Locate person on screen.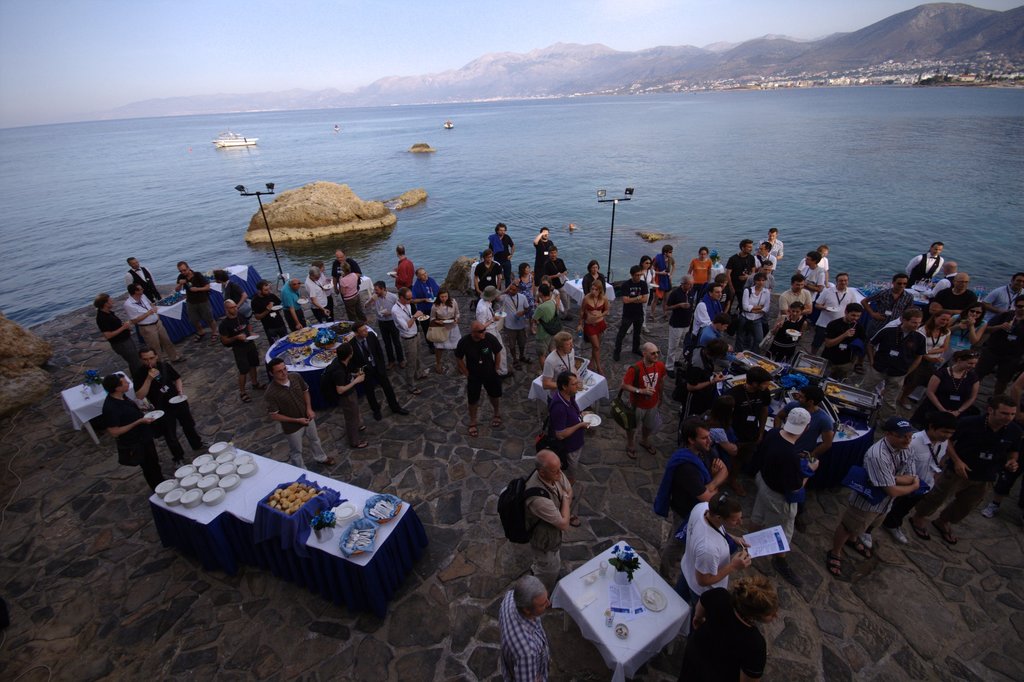
On screen at rect(578, 277, 609, 373).
